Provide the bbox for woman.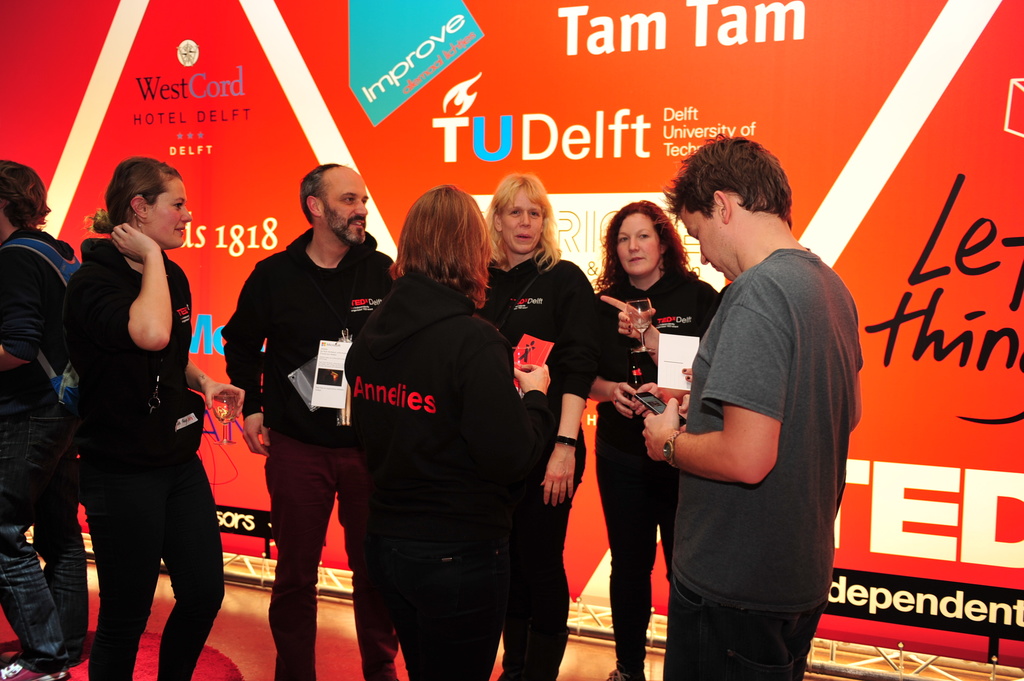
select_region(54, 146, 218, 680).
